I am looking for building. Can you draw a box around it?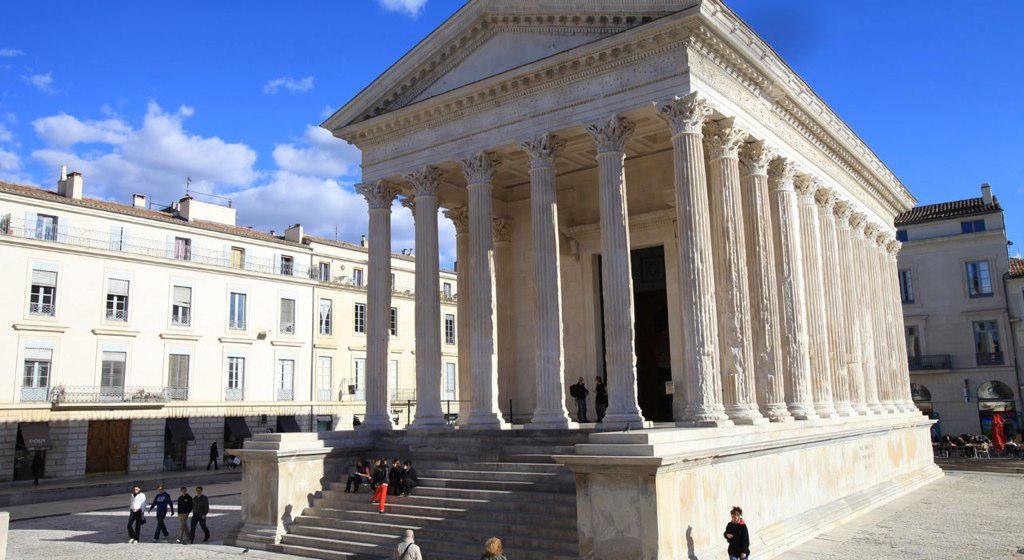
Sure, the bounding box is [x1=0, y1=167, x2=467, y2=493].
